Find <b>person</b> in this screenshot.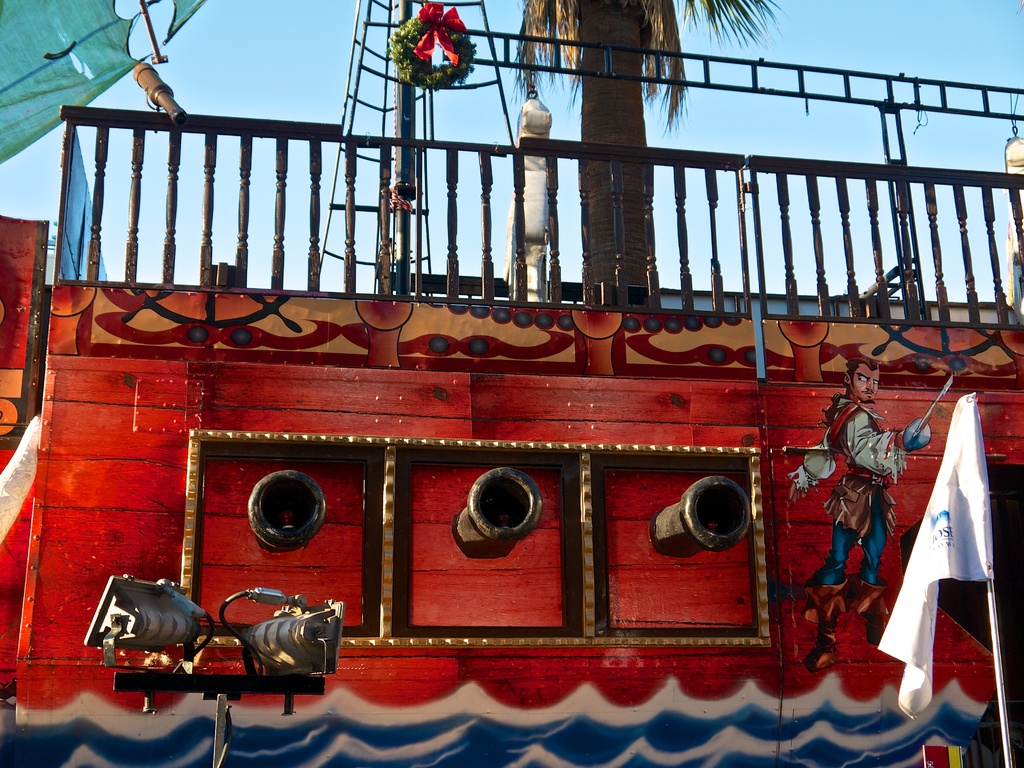
The bounding box for <b>person</b> is (787,358,932,674).
